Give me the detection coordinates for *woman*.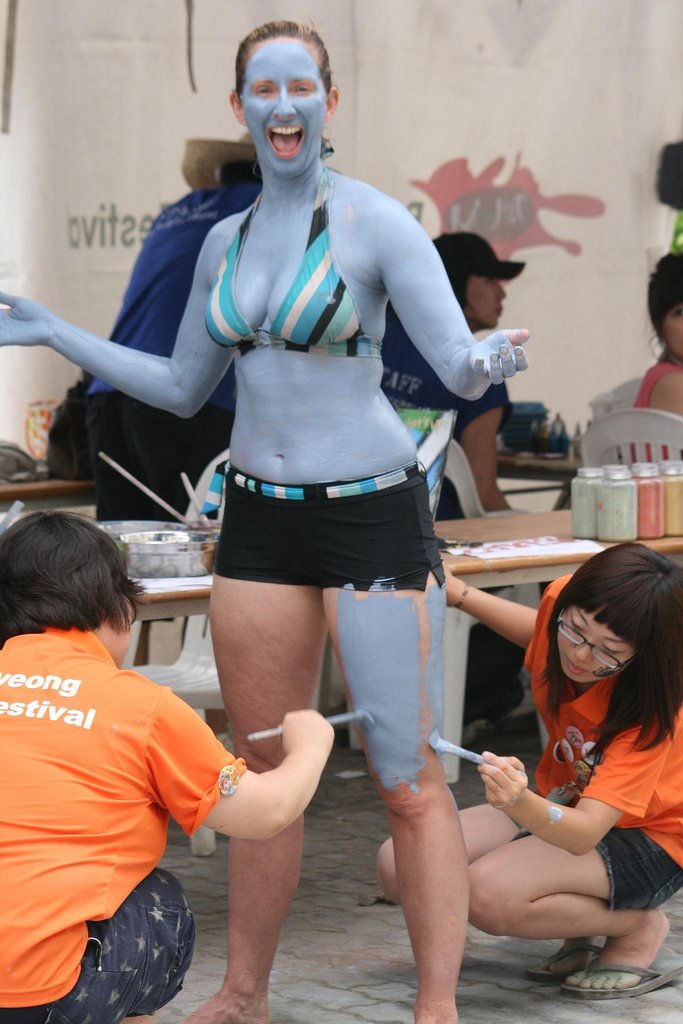
box(0, 503, 342, 1023).
